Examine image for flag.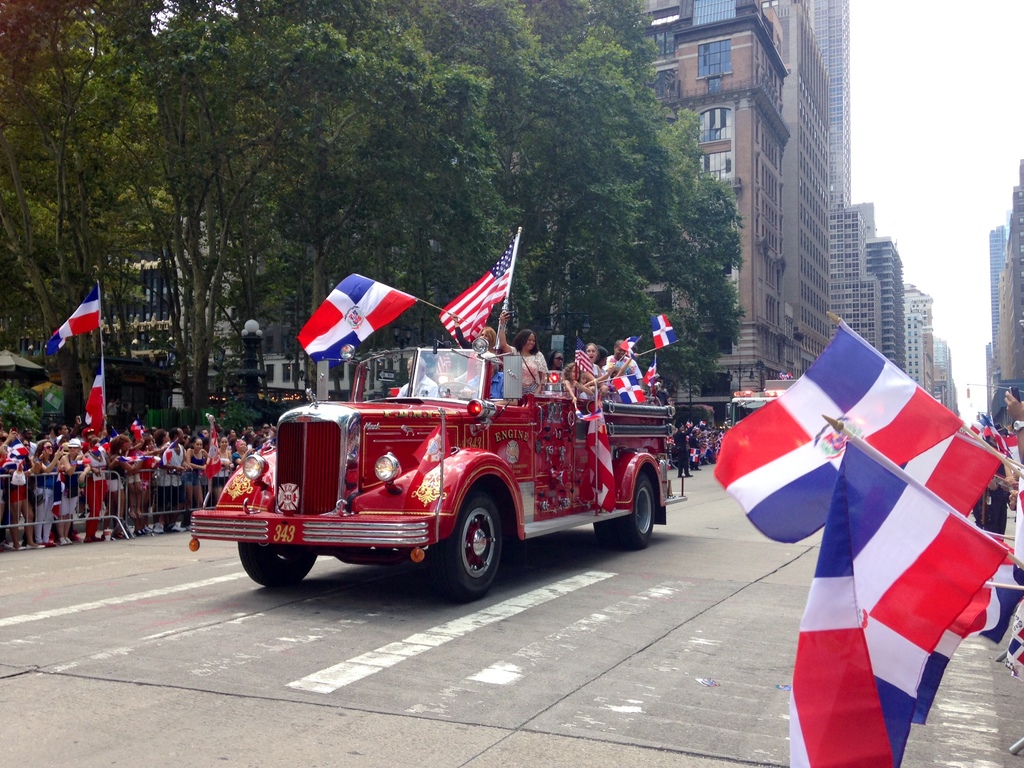
Examination result: box(0, 431, 31, 478).
